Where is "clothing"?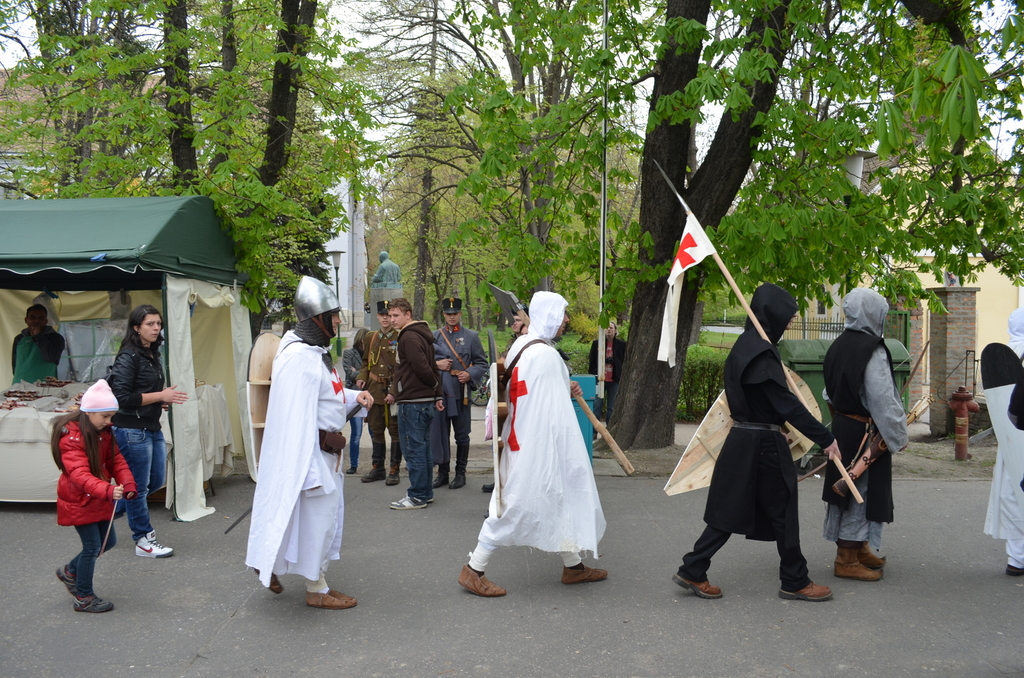
select_region(482, 310, 618, 585).
